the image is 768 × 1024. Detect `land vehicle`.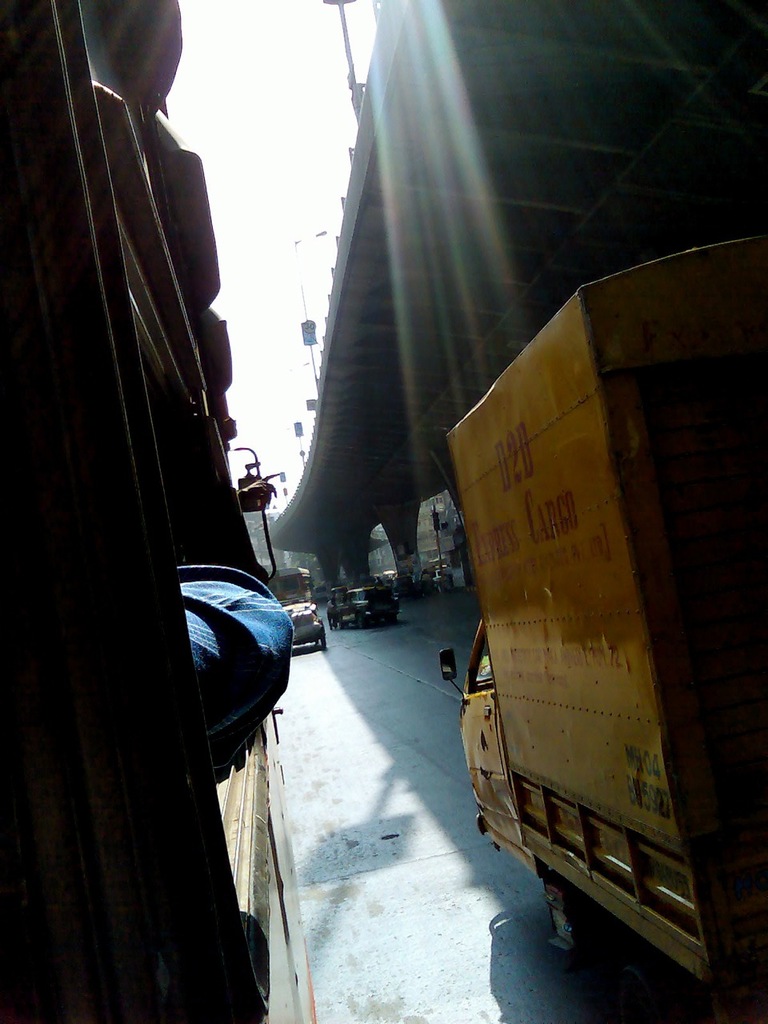
Detection: [x1=440, y1=230, x2=767, y2=988].
